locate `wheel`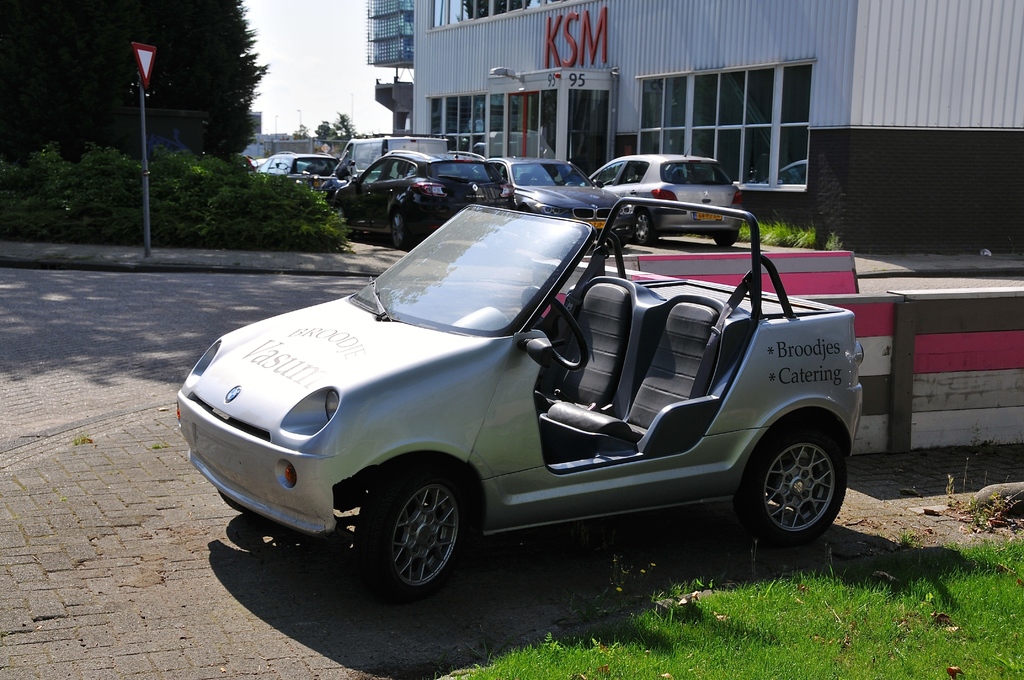
<bbox>521, 286, 589, 369</bbox>
